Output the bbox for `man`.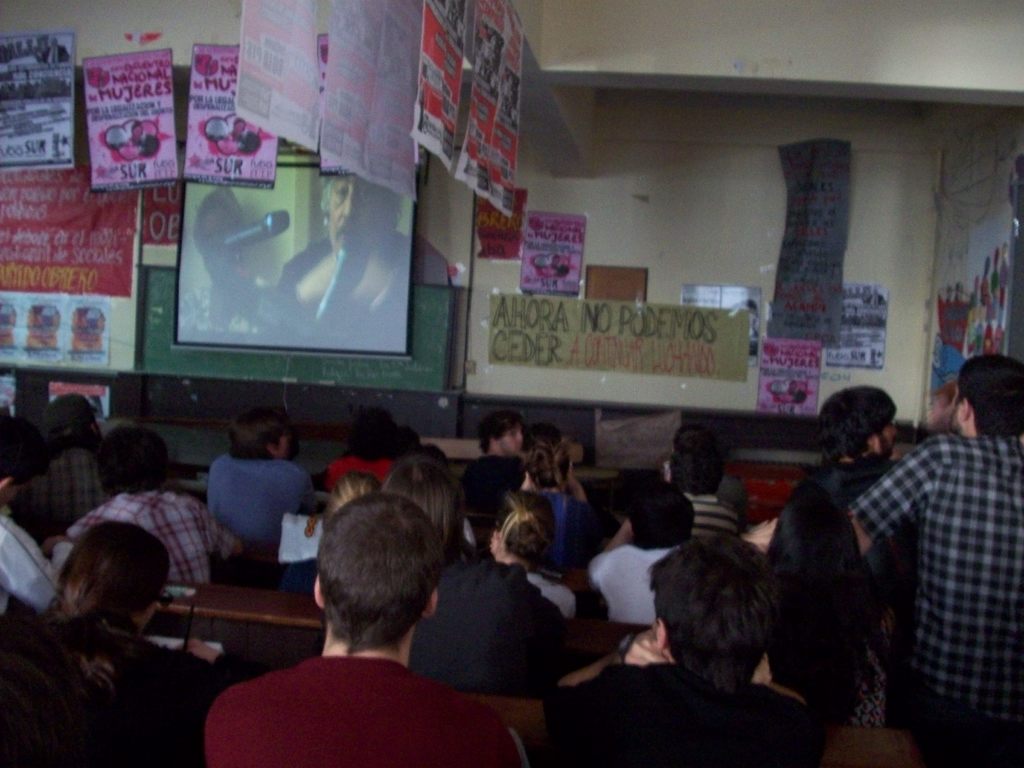
<box>201,405,307,566</box>.
